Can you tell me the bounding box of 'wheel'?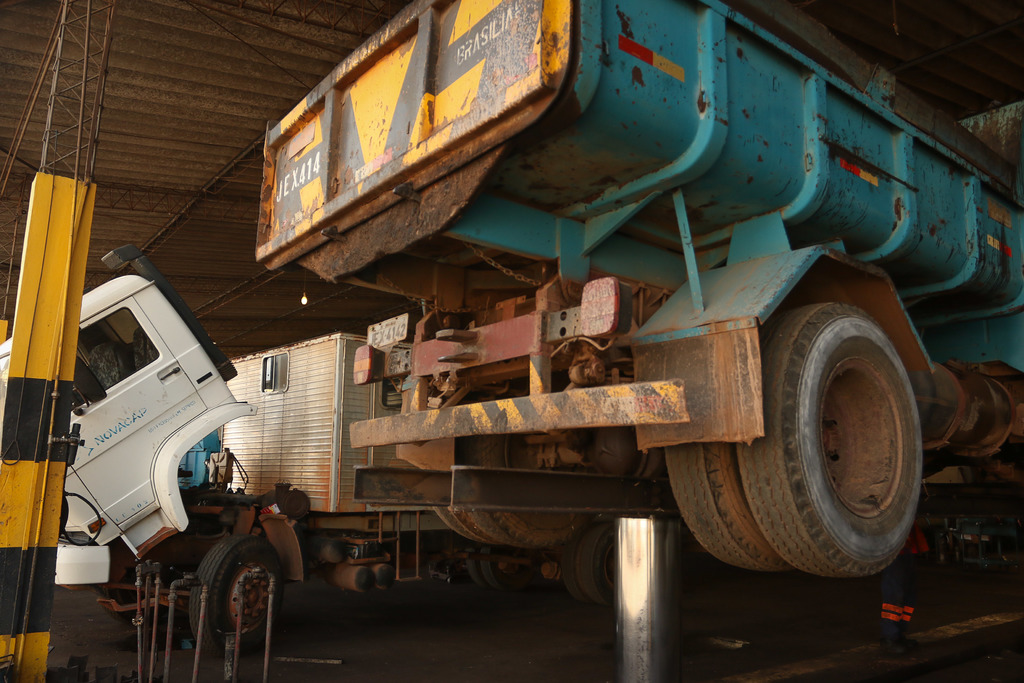
bbox(664, 444, 796, 575).
